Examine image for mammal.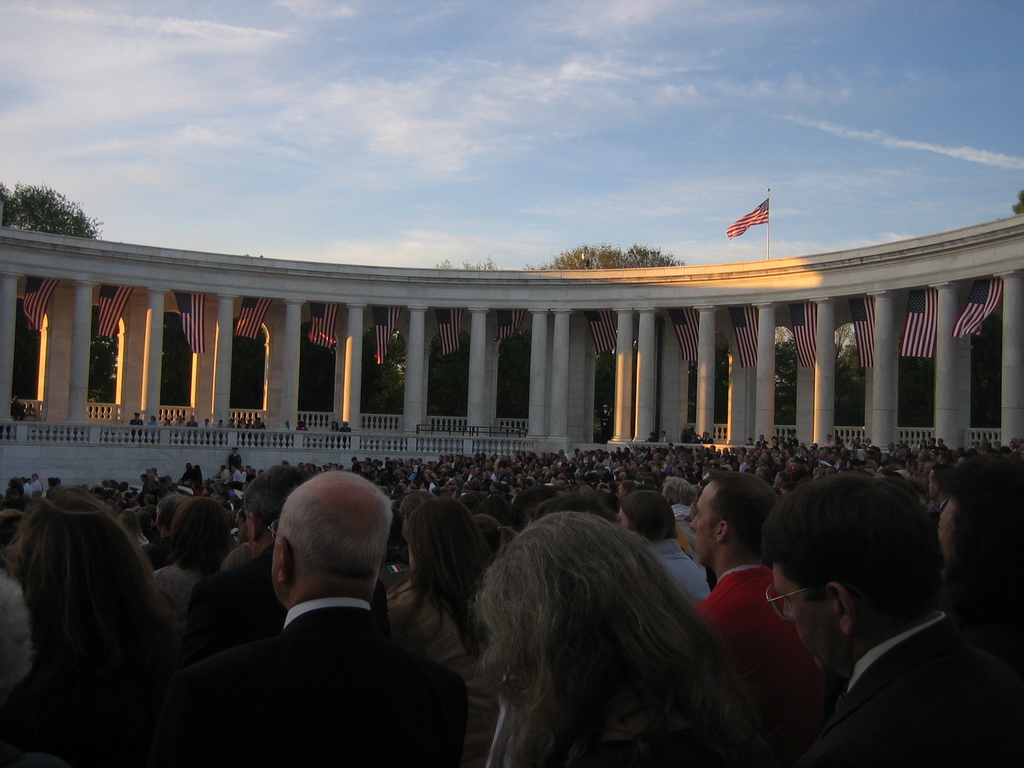
Examination result: select_region(389, 501, 492, 766).
